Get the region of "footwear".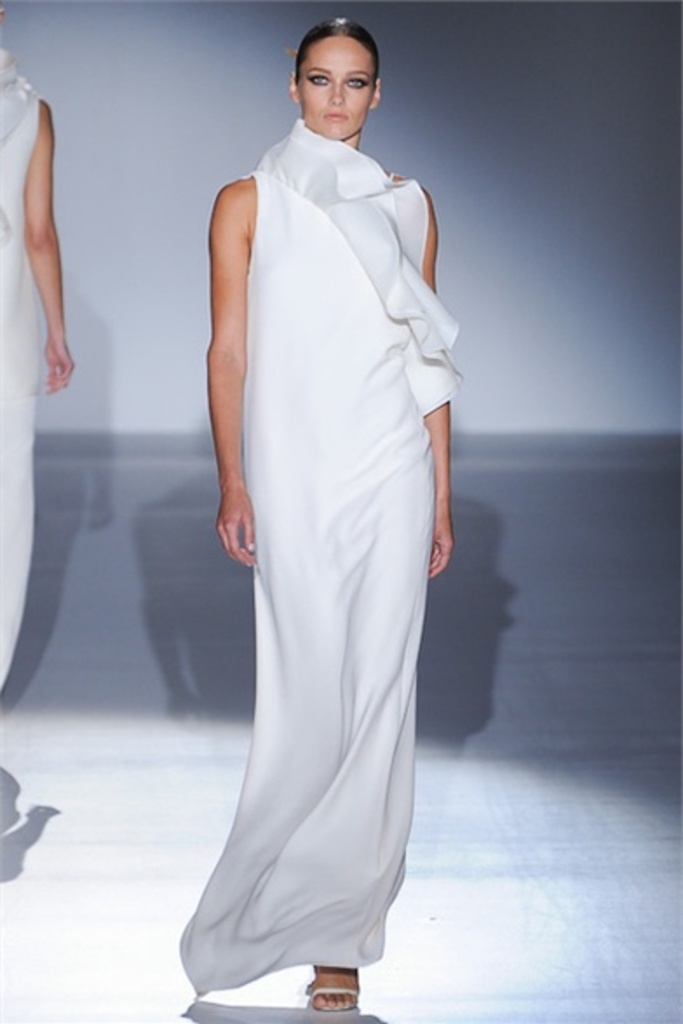
bbox=(279, 956, 364, 1007).
